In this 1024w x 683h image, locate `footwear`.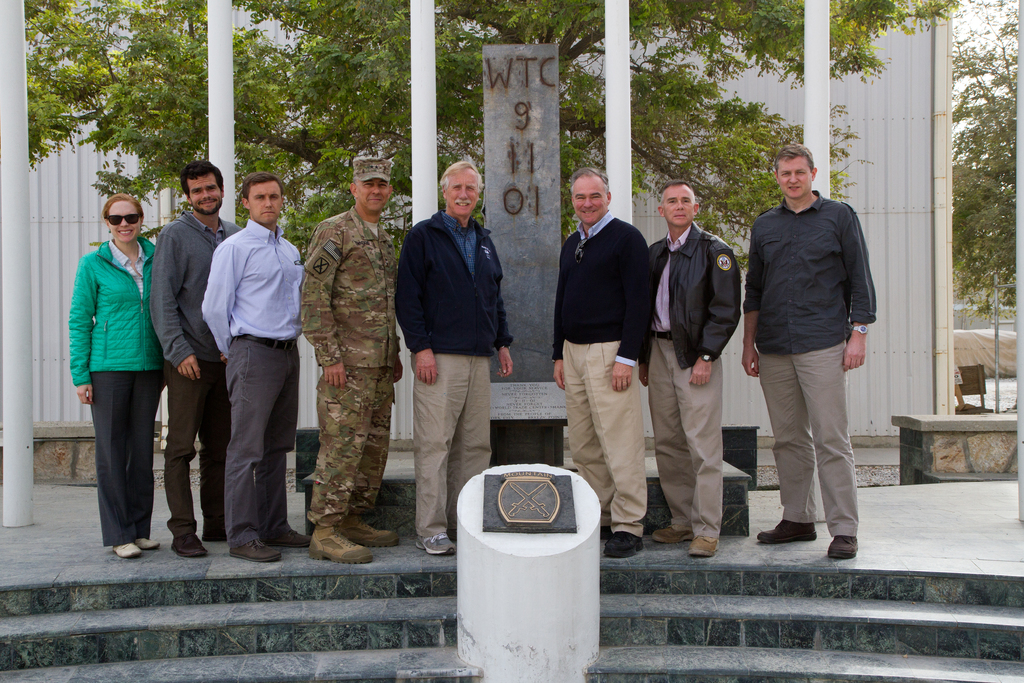
Bounding box: BBox(339, 515, 402, 545).
